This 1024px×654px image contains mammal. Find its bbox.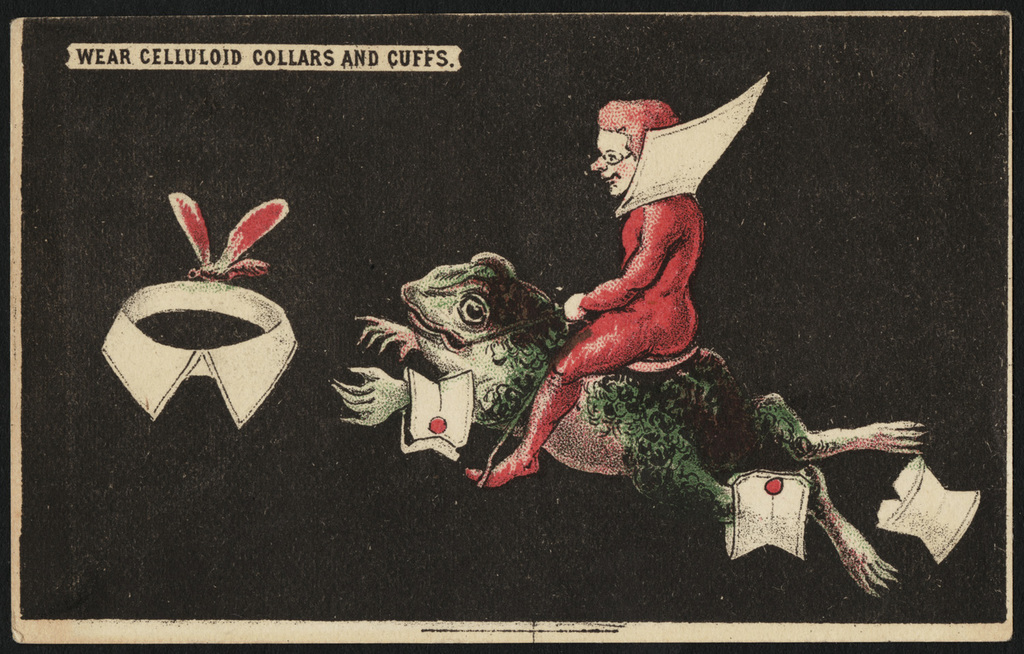
bbox=[464, 96, 698, 487].
